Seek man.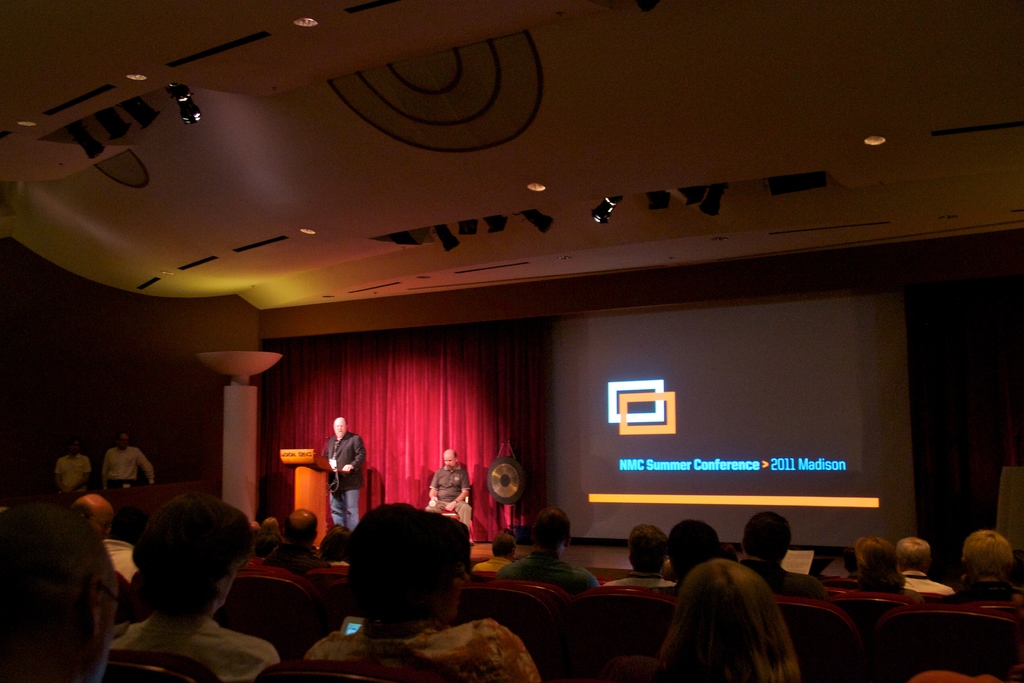
<region>895, 538, 950, 600</region>.
